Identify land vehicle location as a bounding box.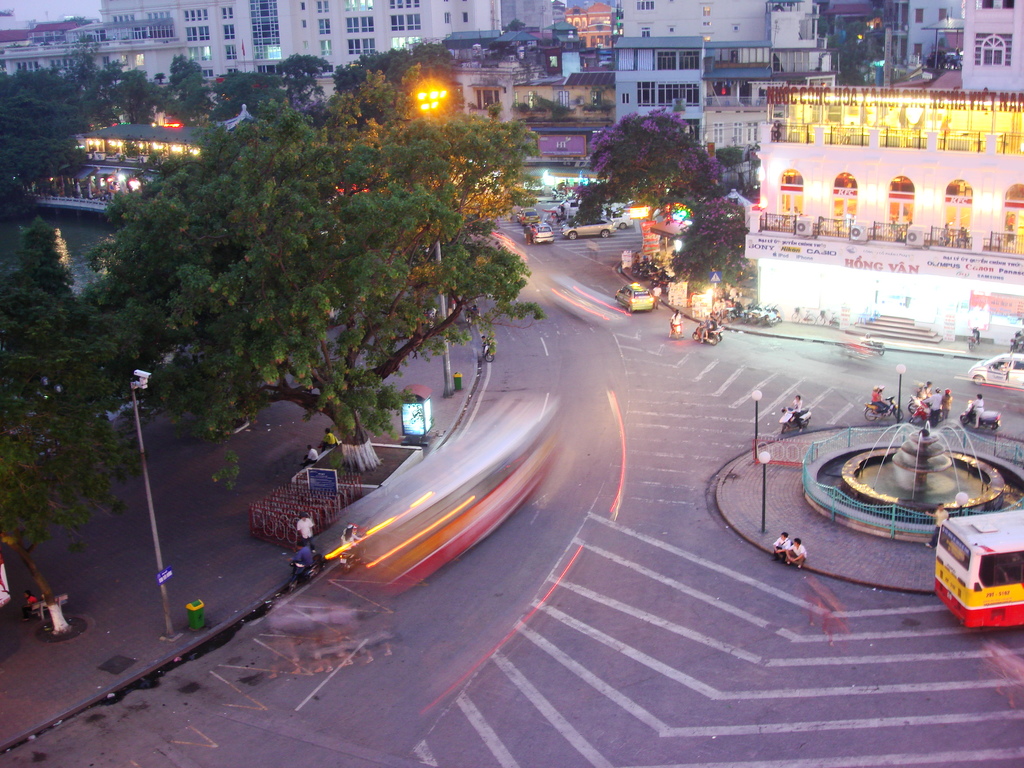
964 349 1023 393.
